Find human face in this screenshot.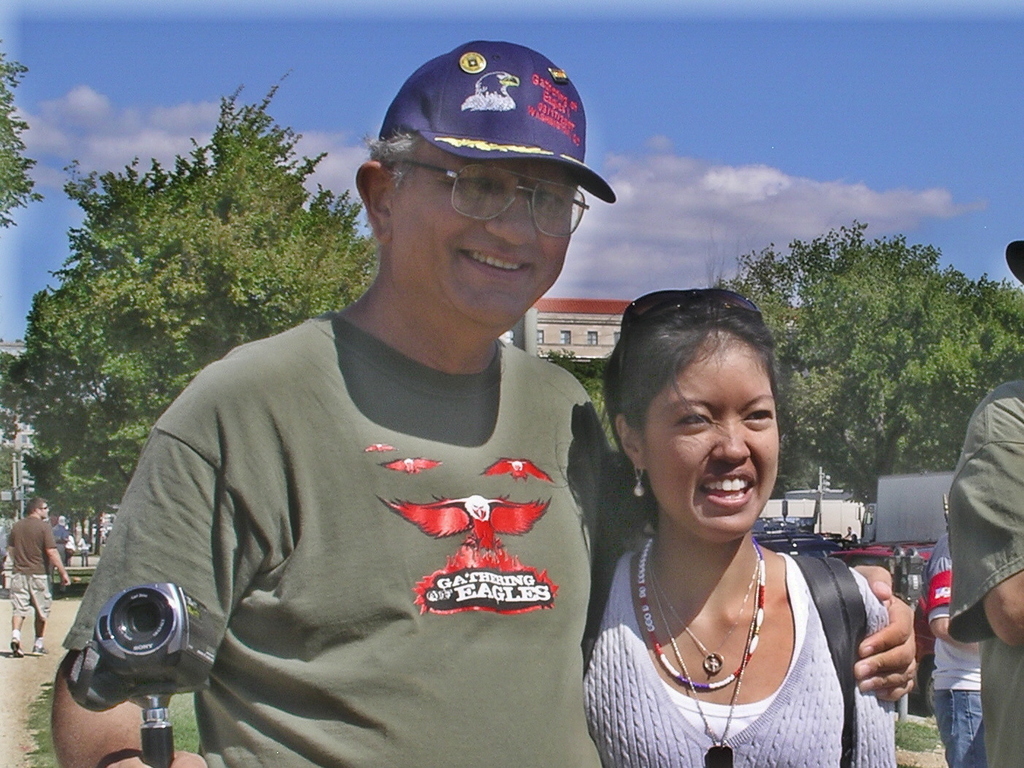
The bounding box for human face is [left=642, top=323, right=782, bottom=539].
